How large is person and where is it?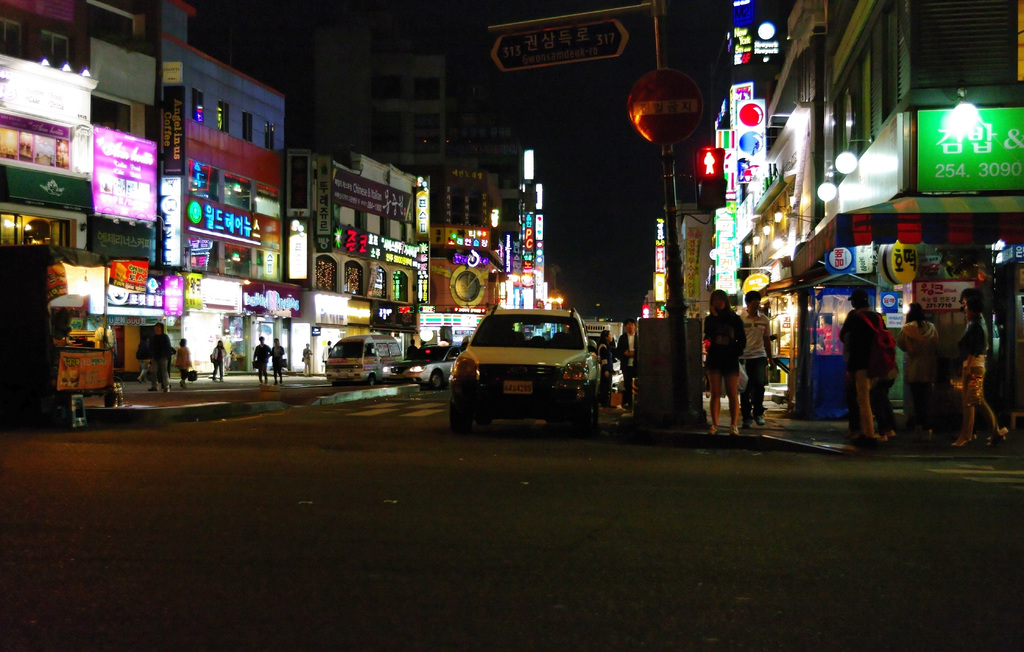
Bounding box: bbox=(898, 298, 938, 444).
